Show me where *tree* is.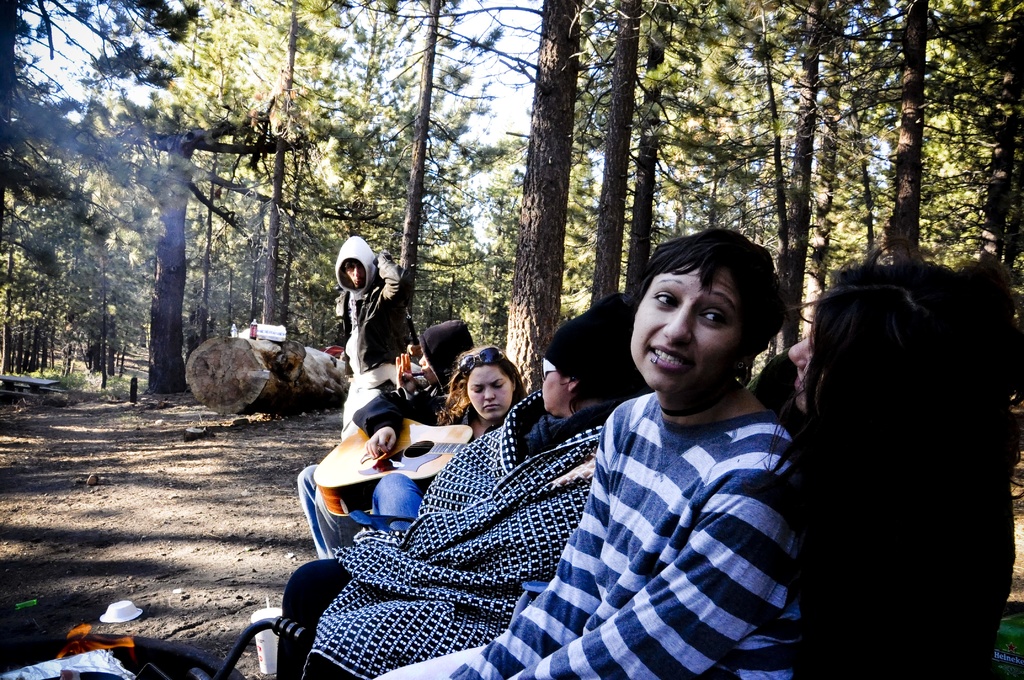
*tree* is at (x1=519, y1=0, x2=603, y2=402).
